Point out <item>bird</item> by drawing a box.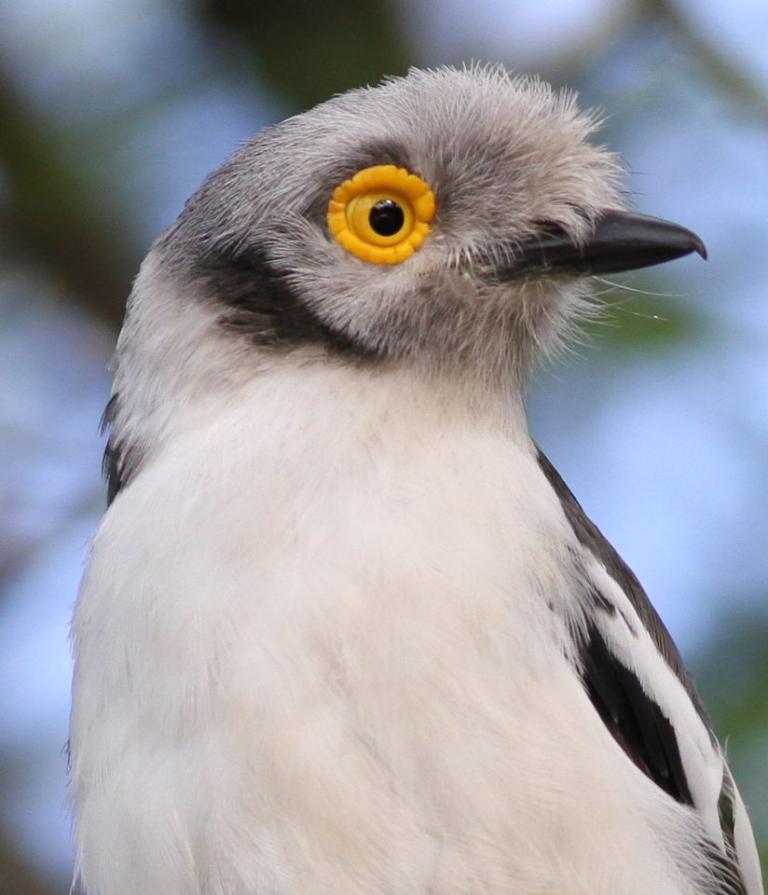
l=25, t=21, r=758, b=873.
